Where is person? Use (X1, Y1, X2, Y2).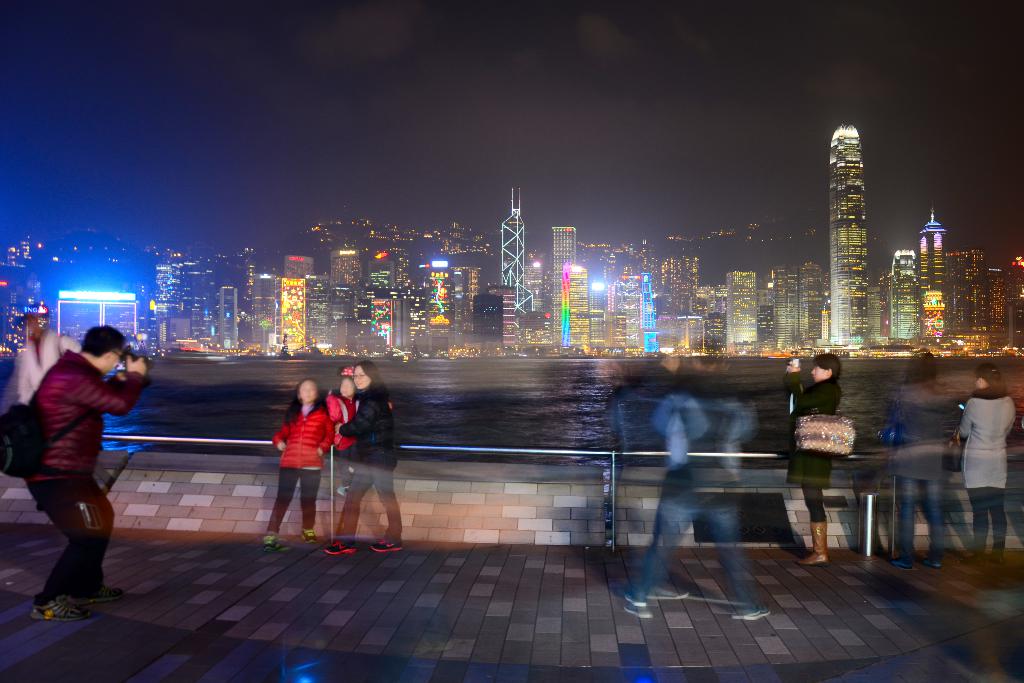
(326, 359, 412, 562).
